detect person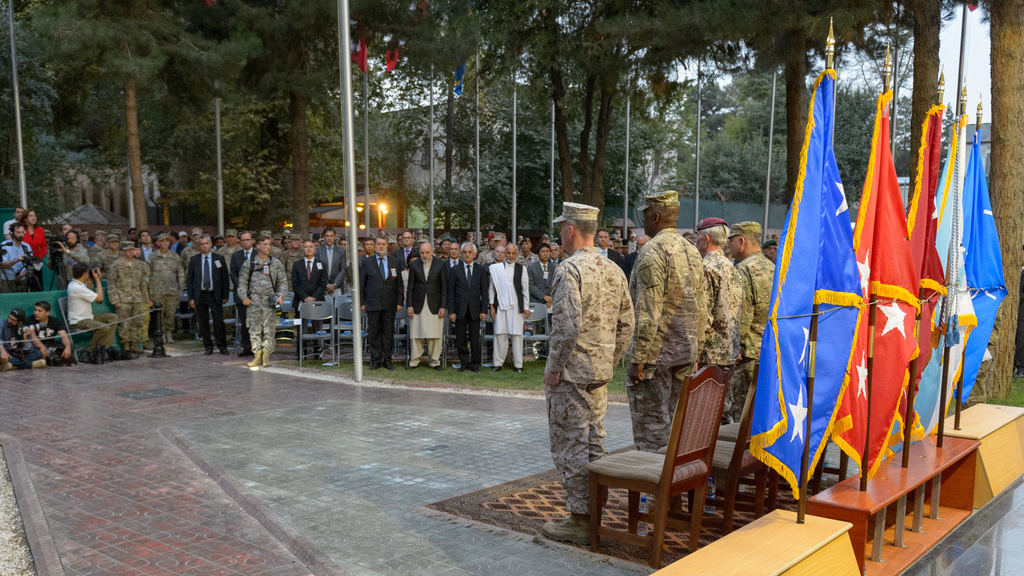
Rect(528, 248, 558, 362)
